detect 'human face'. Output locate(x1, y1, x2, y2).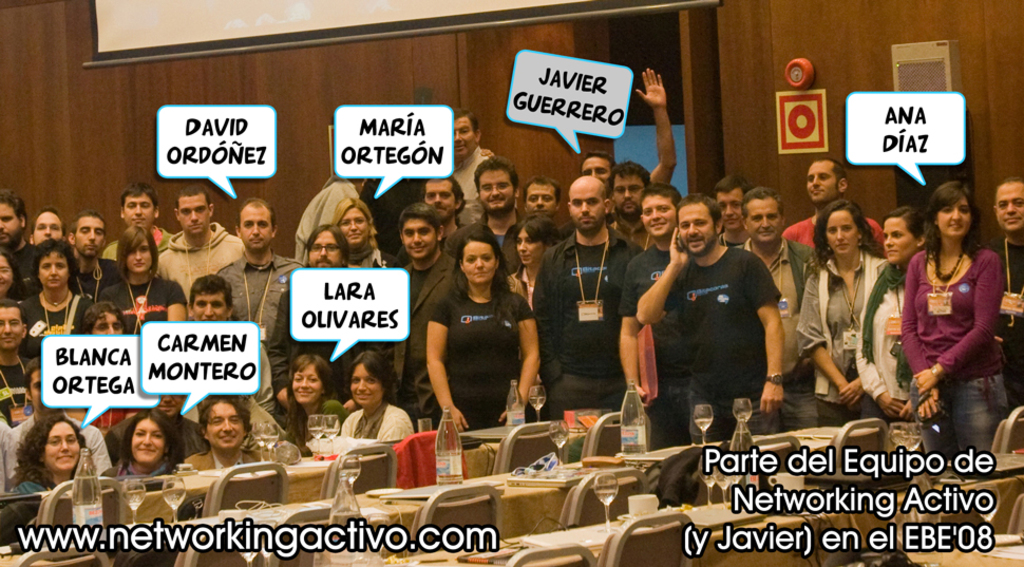
locate(585, 154, 609, 179).
